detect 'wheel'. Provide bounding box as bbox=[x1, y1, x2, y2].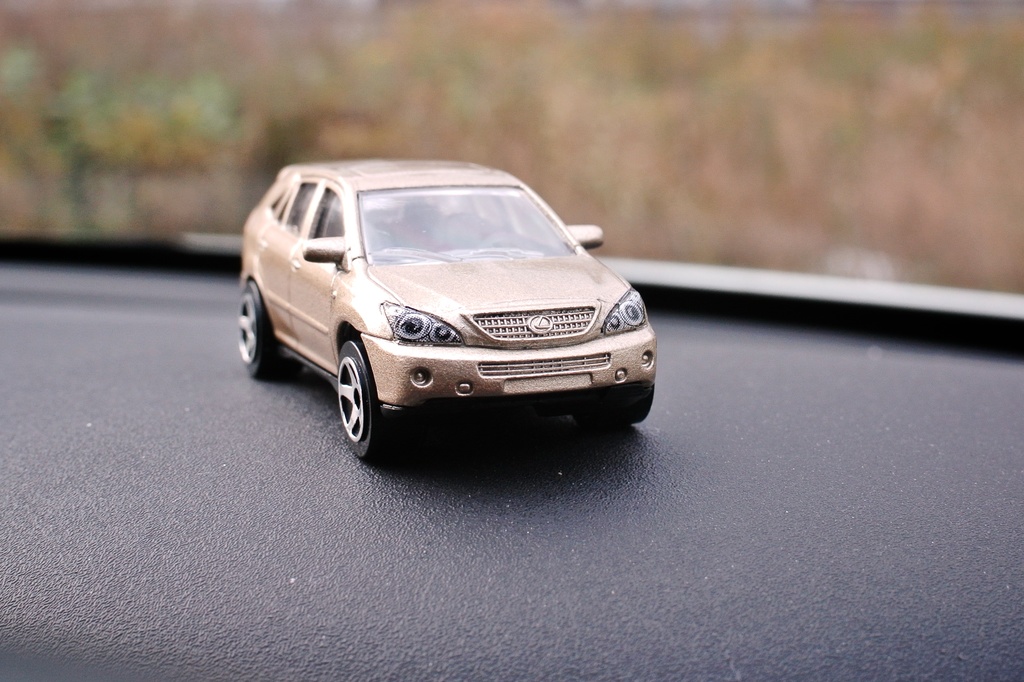
bbox=[233, 277, 272, 377].
